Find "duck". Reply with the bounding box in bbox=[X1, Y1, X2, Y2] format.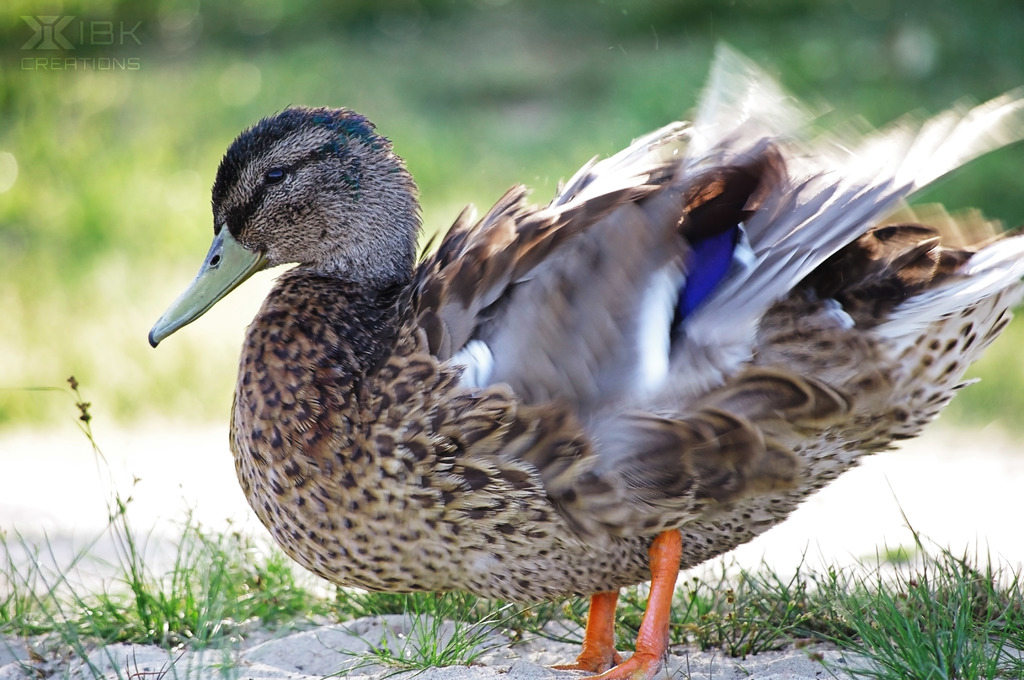
bbox=[145, 103, 1023, 679].
